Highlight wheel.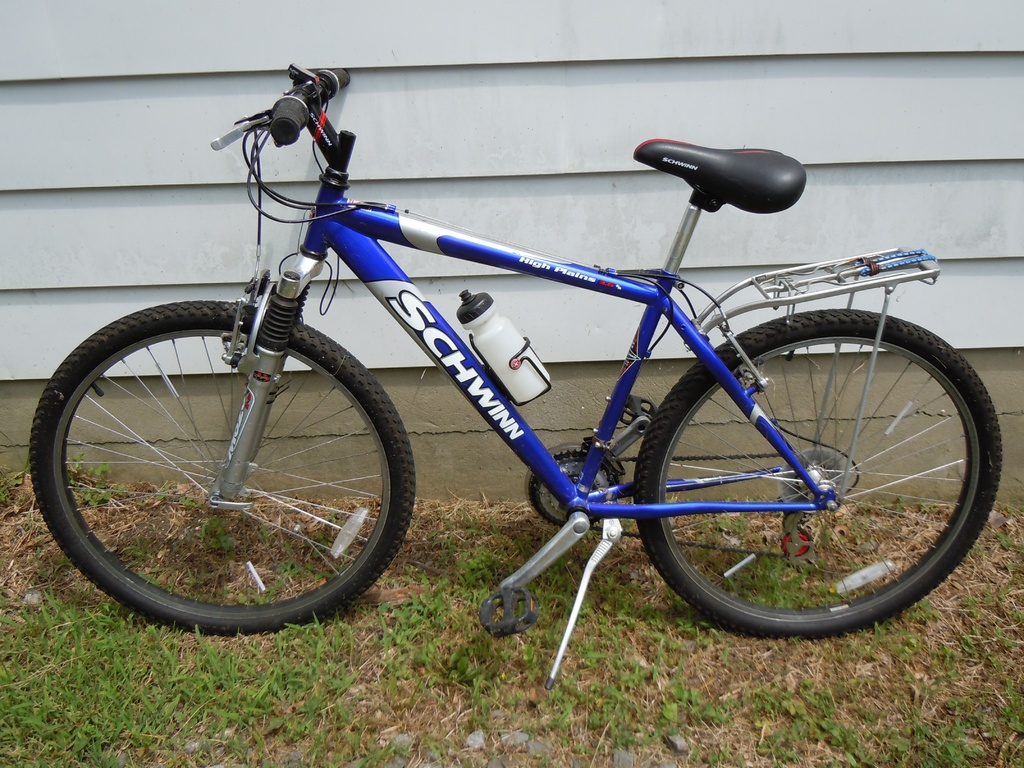
Highlighted region: [x1=639, y1=311, x2=984, y2=637].
